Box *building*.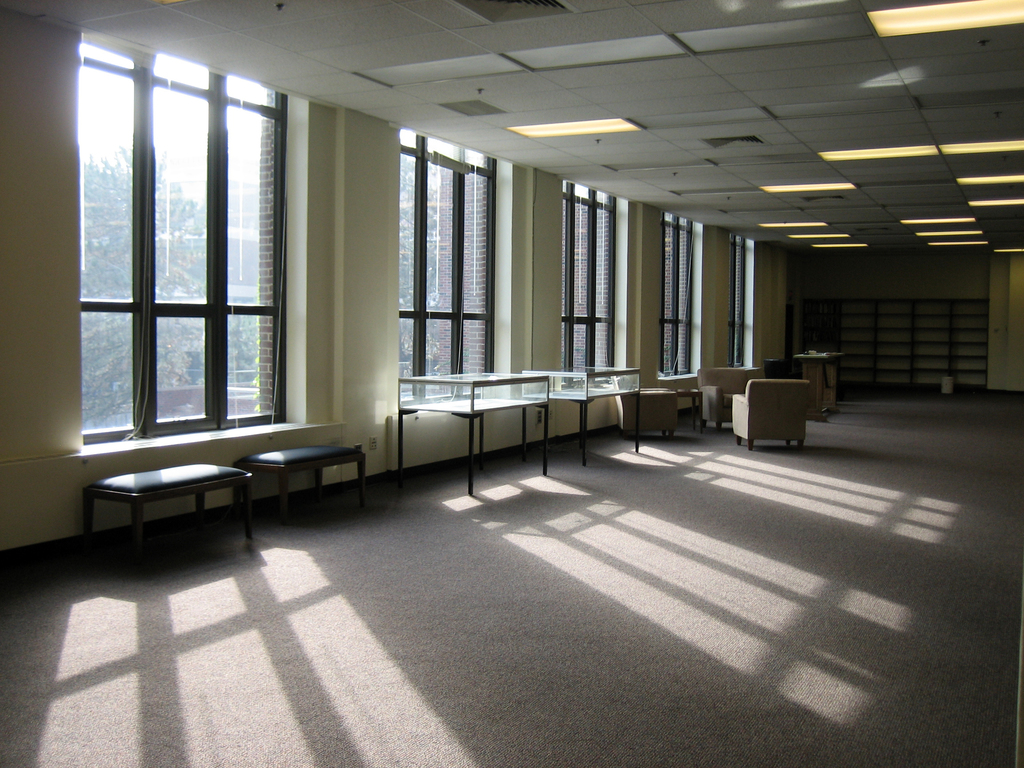
box=[0, 0, 1023, 767].
